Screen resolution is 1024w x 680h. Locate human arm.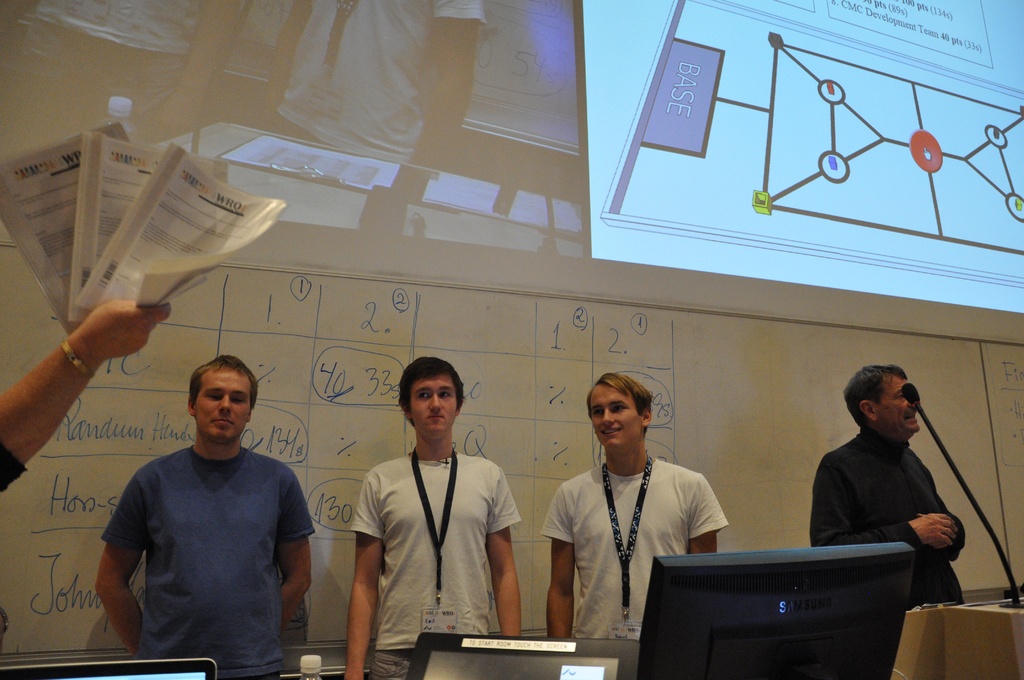
Rect(685, 467, 723, 567).
